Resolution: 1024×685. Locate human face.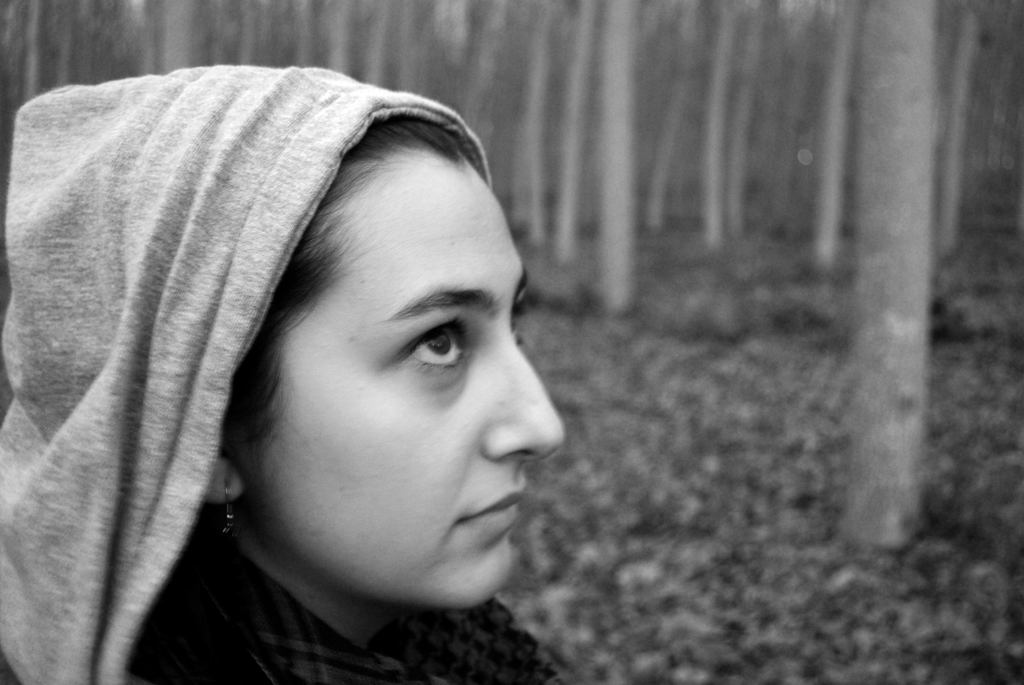
(252,171,566,603).
